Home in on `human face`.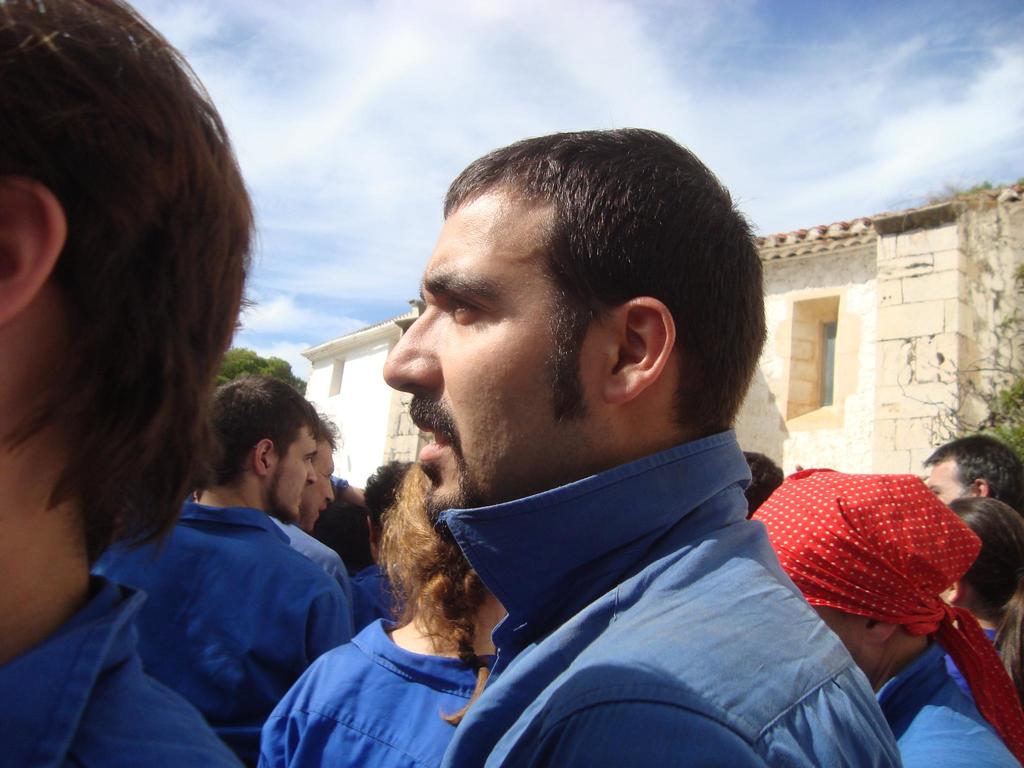
Homed in at Rect(305, 442, 333, 529).
